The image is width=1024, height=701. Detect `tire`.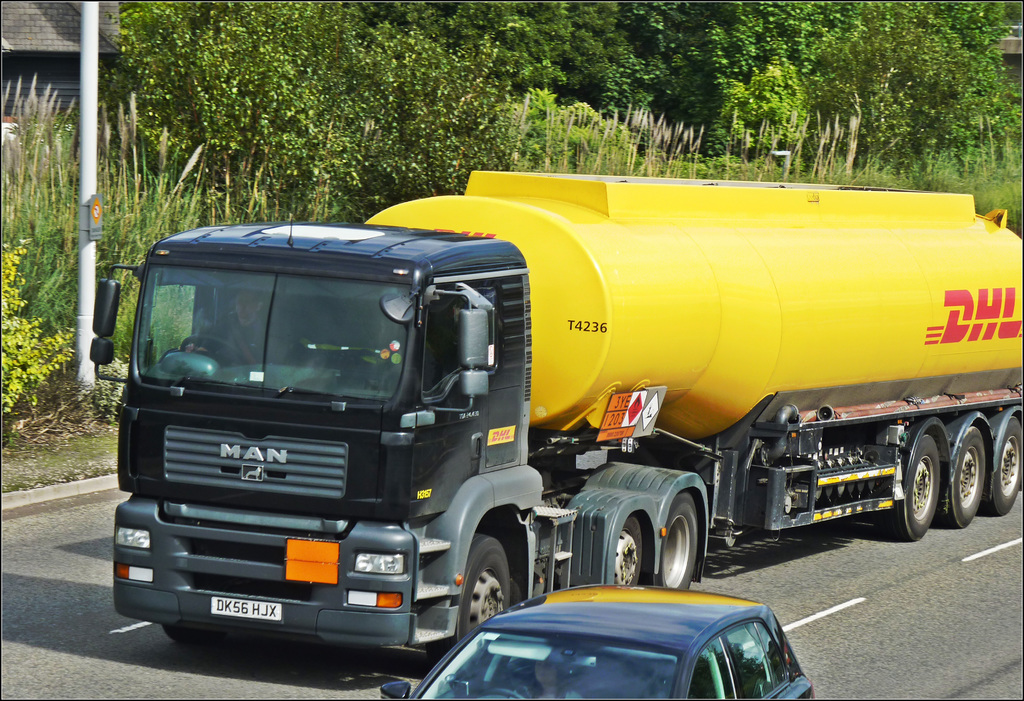
Detection: box=[163, 623, 223, 642].
